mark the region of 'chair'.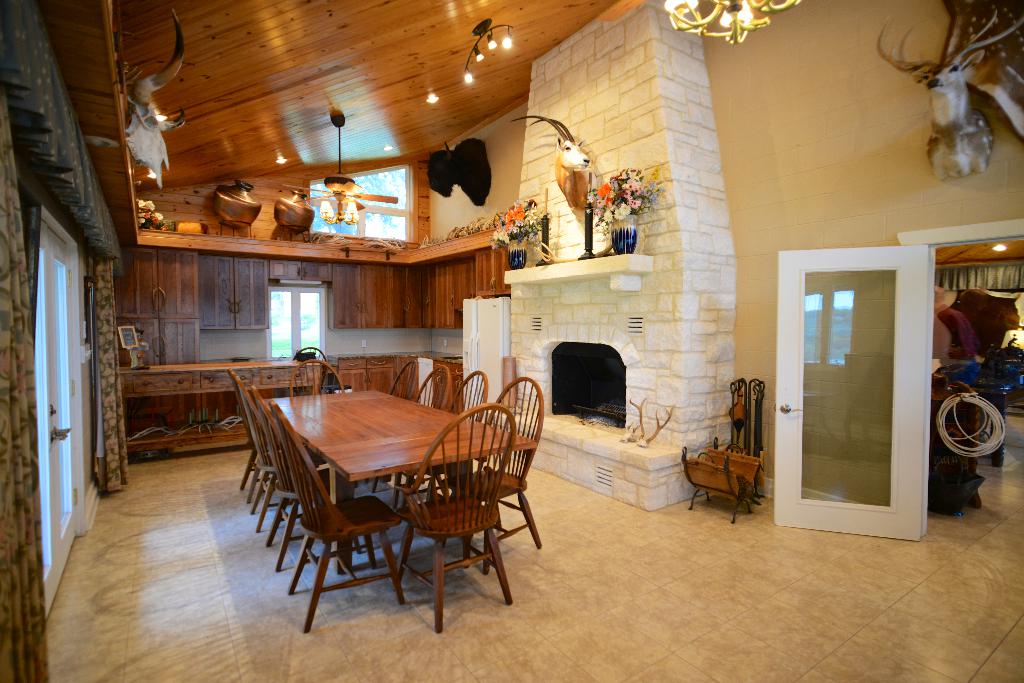
Region: [left=356, top=354, right=417, bottom=486].
